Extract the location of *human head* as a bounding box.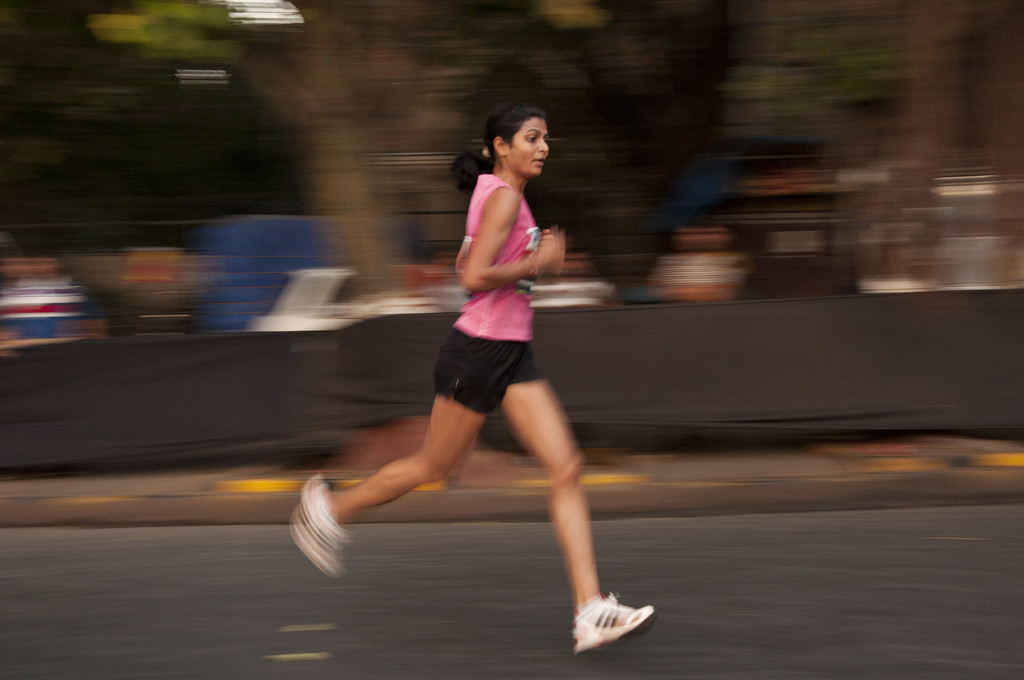
rect(486, 104, 568, 177).
